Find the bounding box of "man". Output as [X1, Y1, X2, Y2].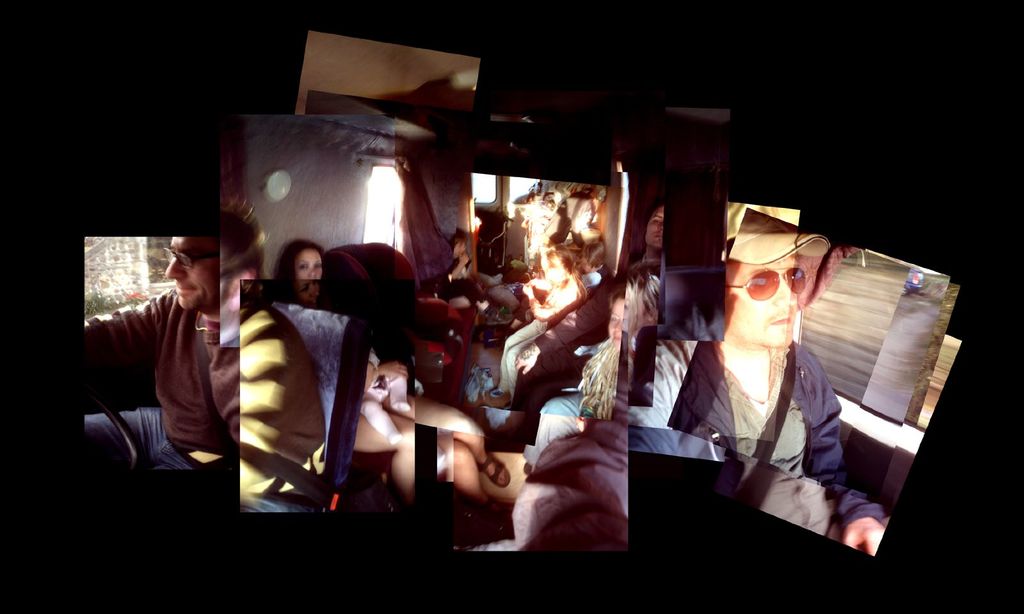
[502, 197, 670, 423].
